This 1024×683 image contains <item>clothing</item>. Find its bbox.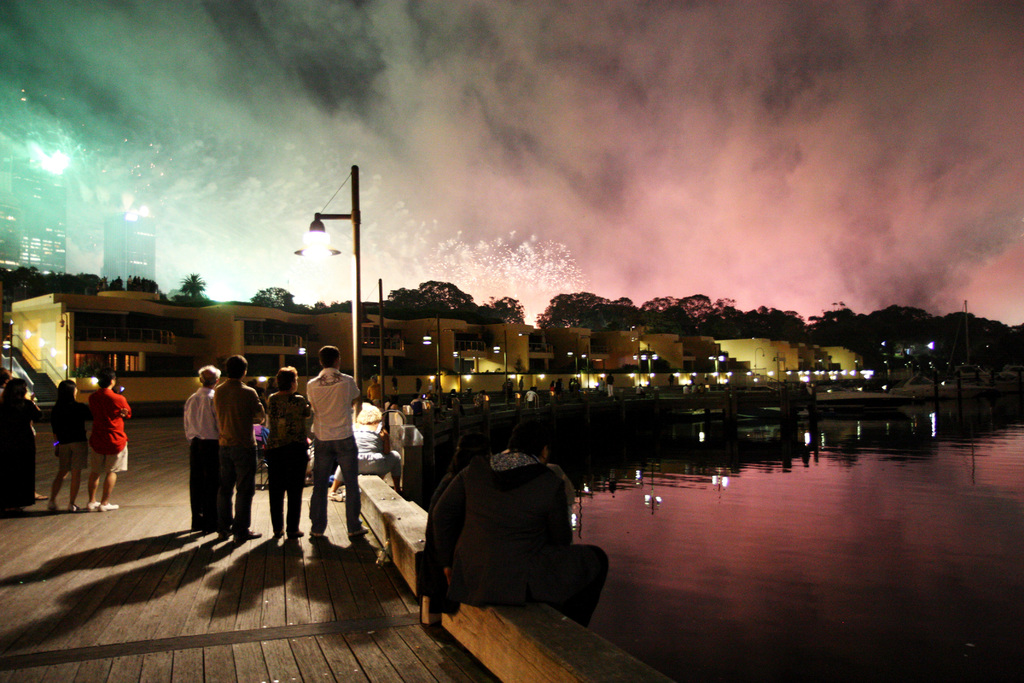
box(262, 390, 305, 538).
